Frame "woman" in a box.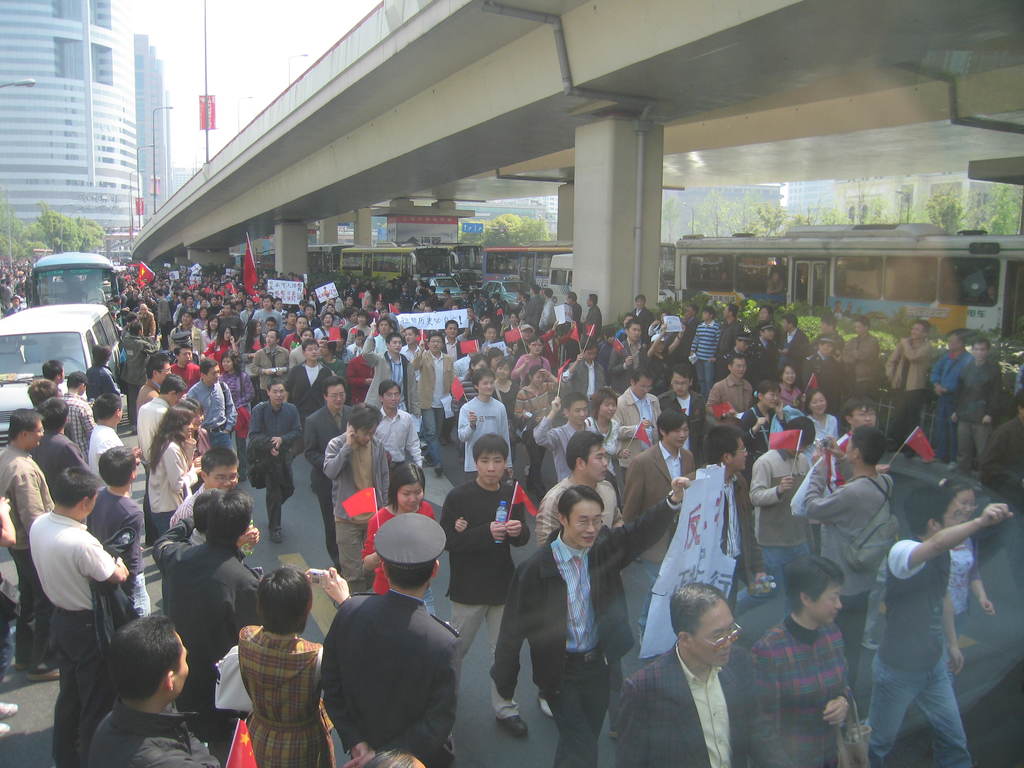
l=143, t=404, r=191, b=548.
